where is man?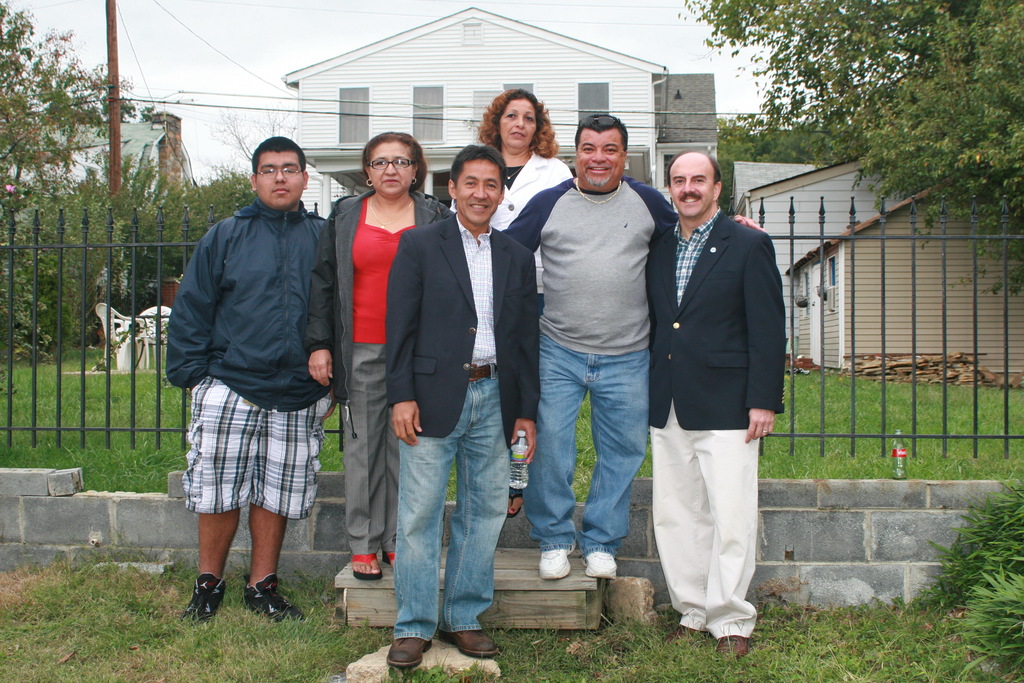
<bbox>499, 115, 766, 580</bbox>.
